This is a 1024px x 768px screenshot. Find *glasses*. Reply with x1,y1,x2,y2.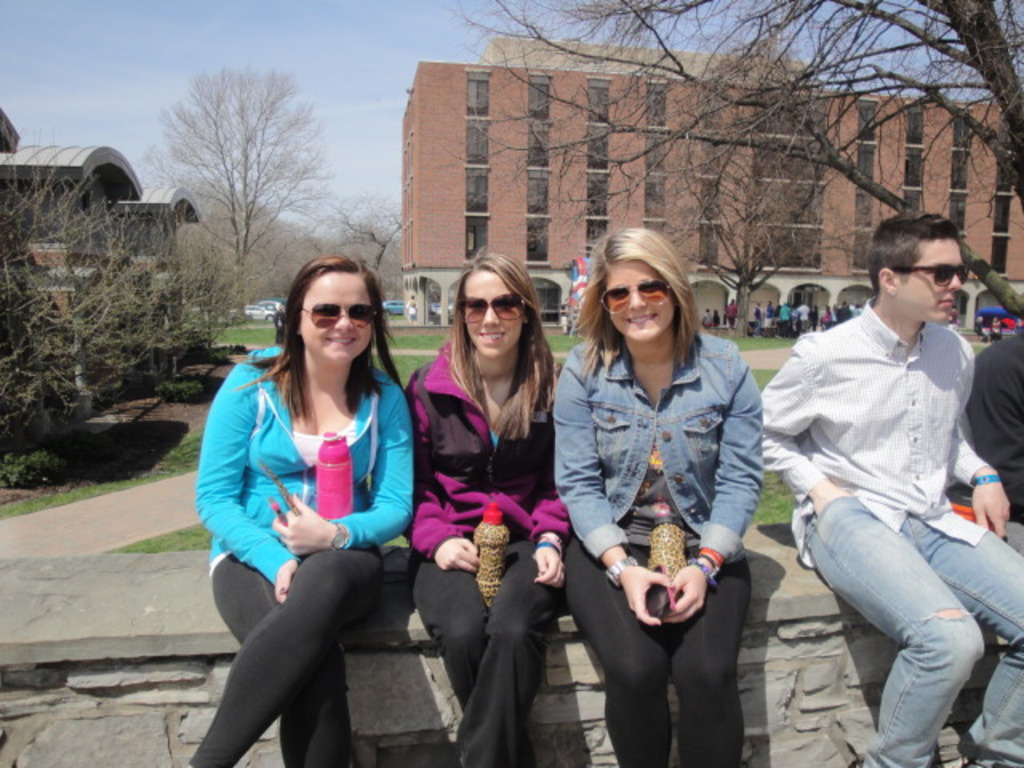
888,258,978,288.
